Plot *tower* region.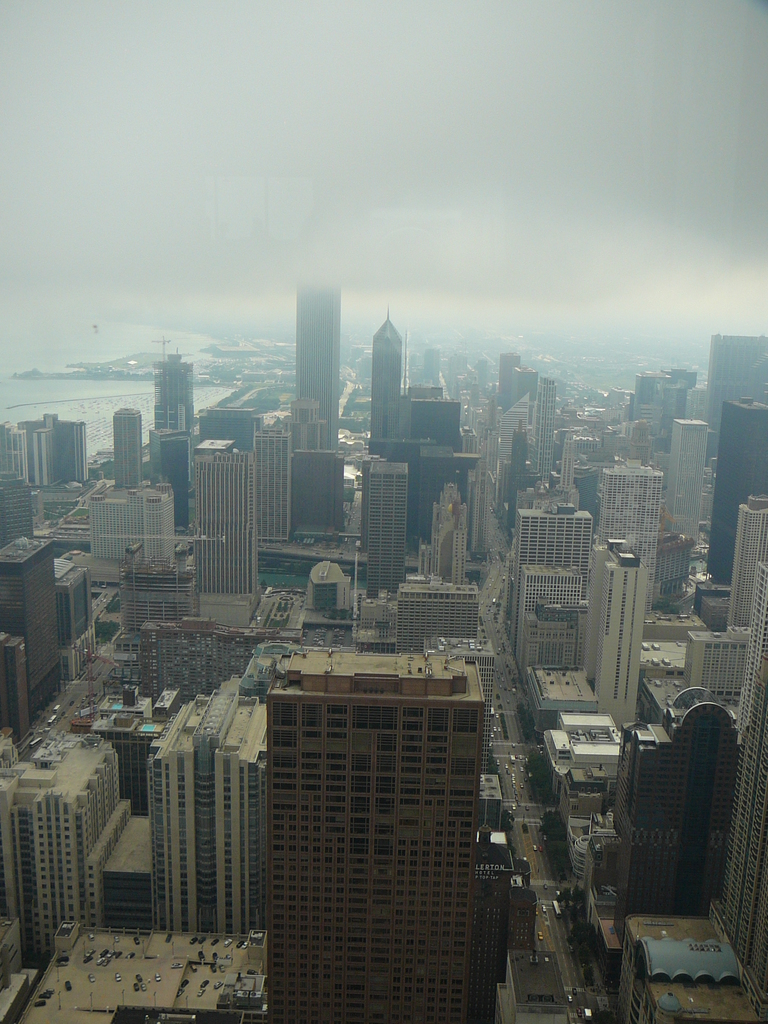
Plotted at 697, 620, 755, 713.
